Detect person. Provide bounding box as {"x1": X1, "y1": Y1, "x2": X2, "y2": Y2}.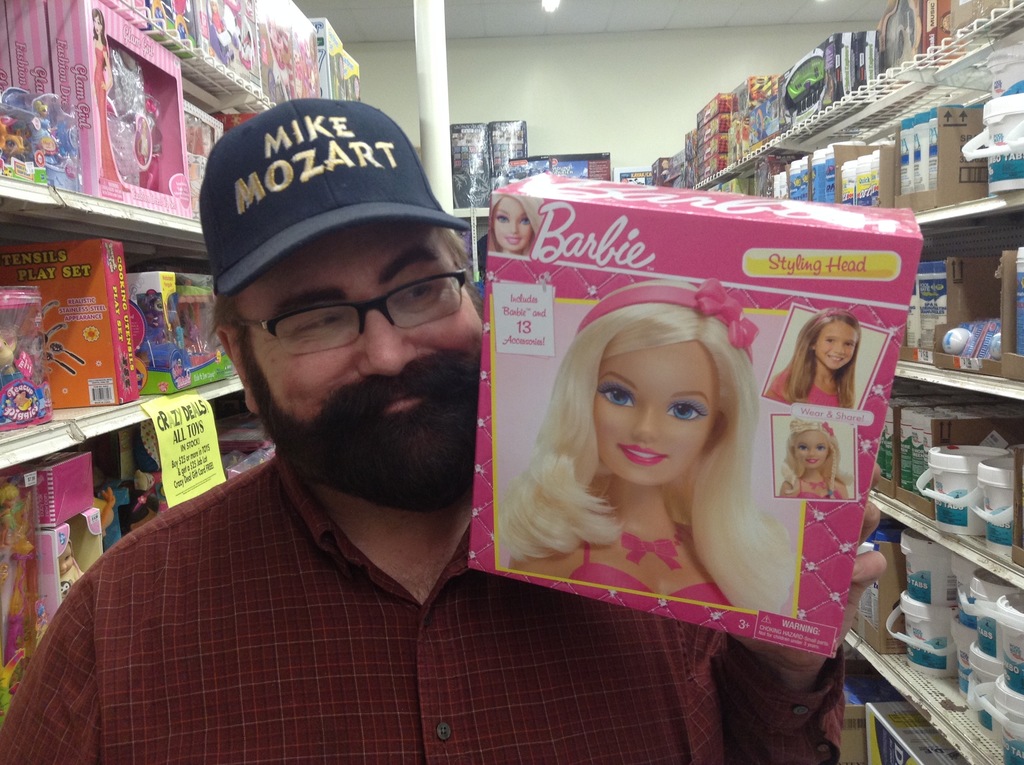
{"x1": 777, "y1": 428, "x2": 849, "y2": 501}.
